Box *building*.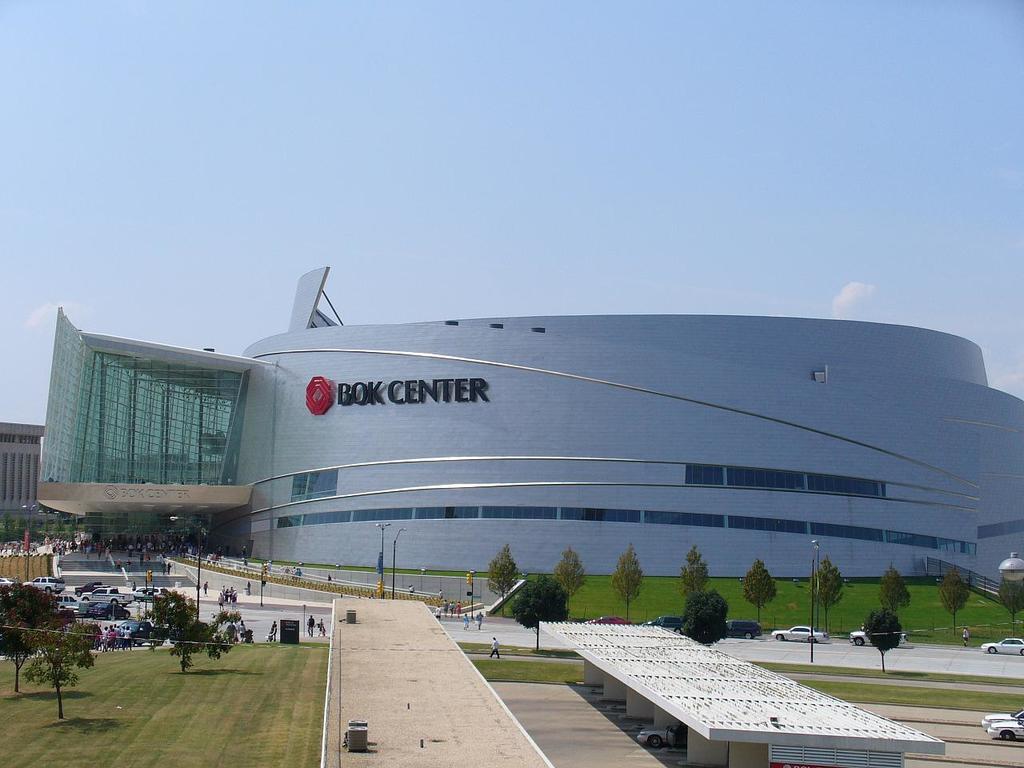
locate(33, 262, 1023, 604).
